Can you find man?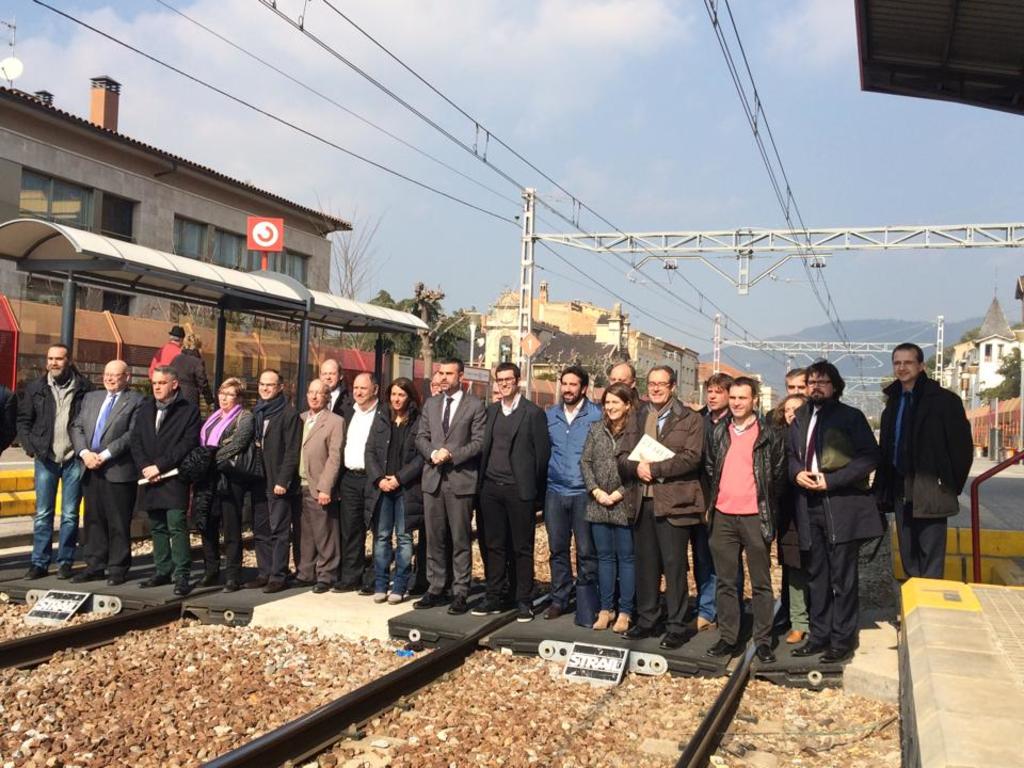
Yes, bounding box: {"left": 698, "top": 380, "right": 789, "bottom": 666}.
